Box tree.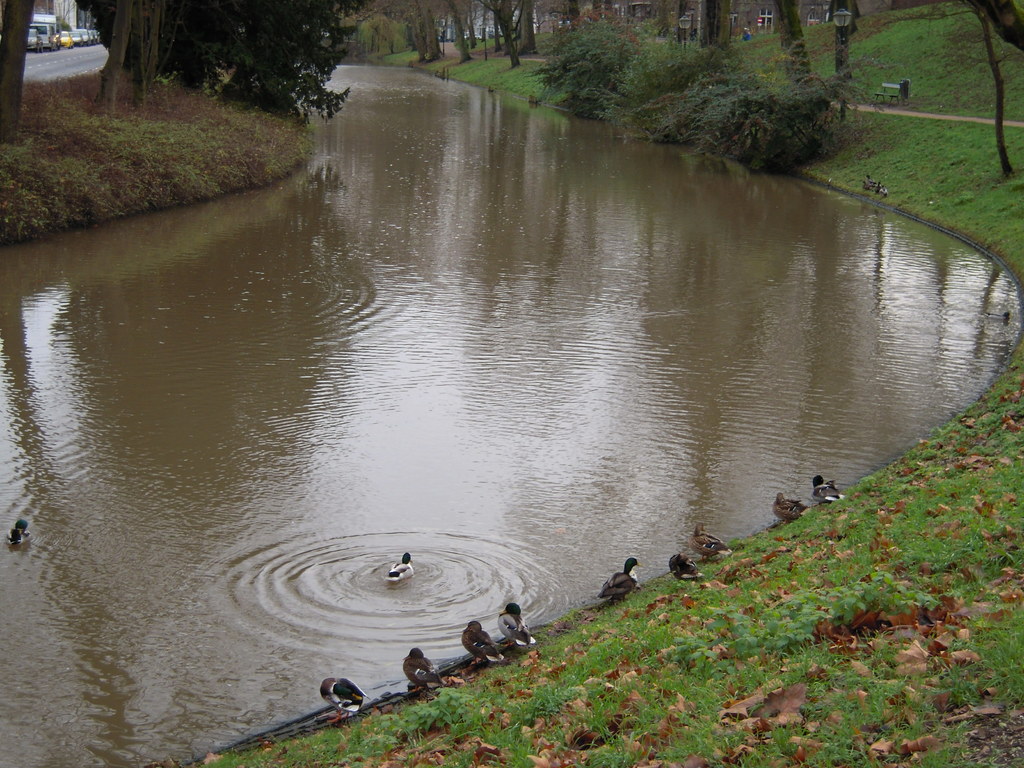
detection(346, 0, 404, 65).
